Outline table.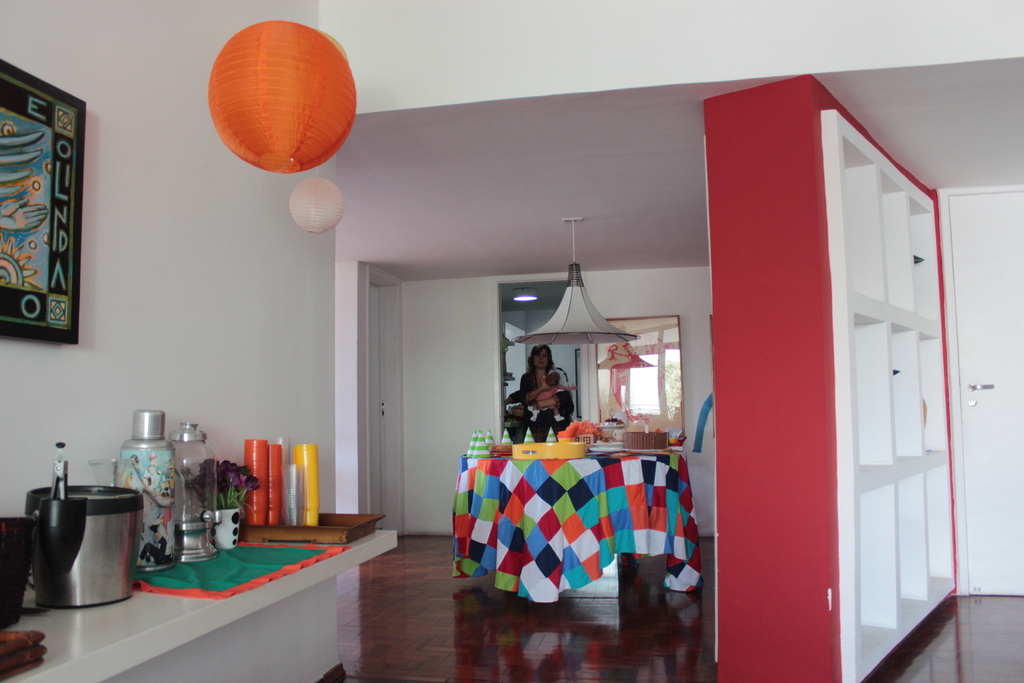
Outline: bbox=[457, 440, 705, 595].
